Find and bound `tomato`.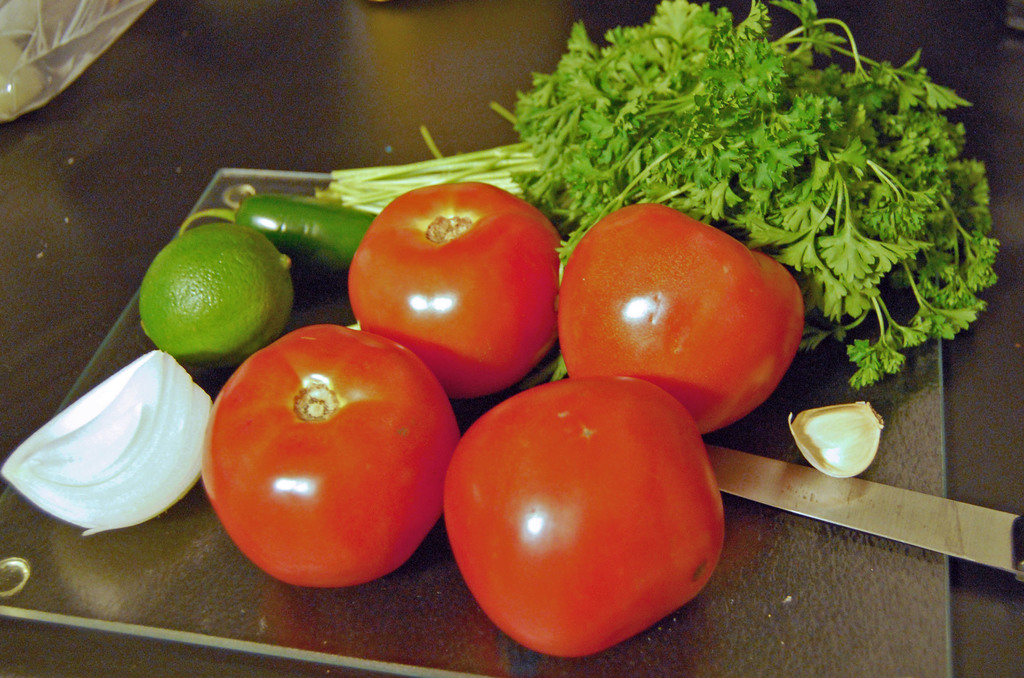
Bound: box(193, 318, 459, 608).
